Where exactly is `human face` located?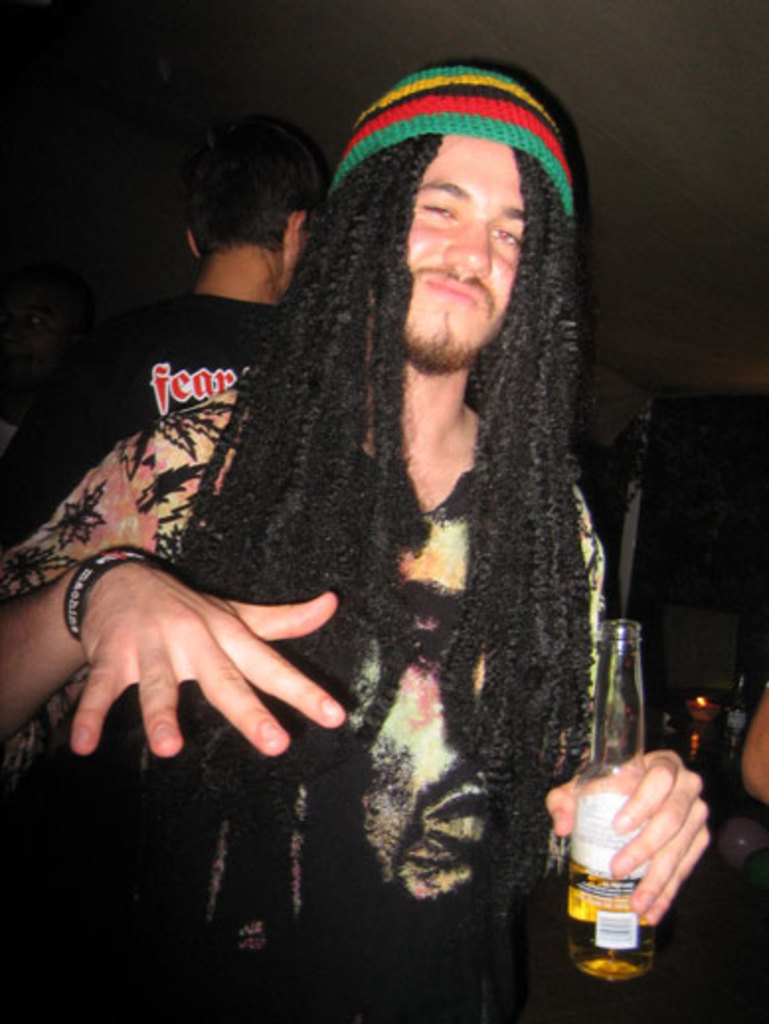
Its bounding box is (376, 128, 540, 368).
